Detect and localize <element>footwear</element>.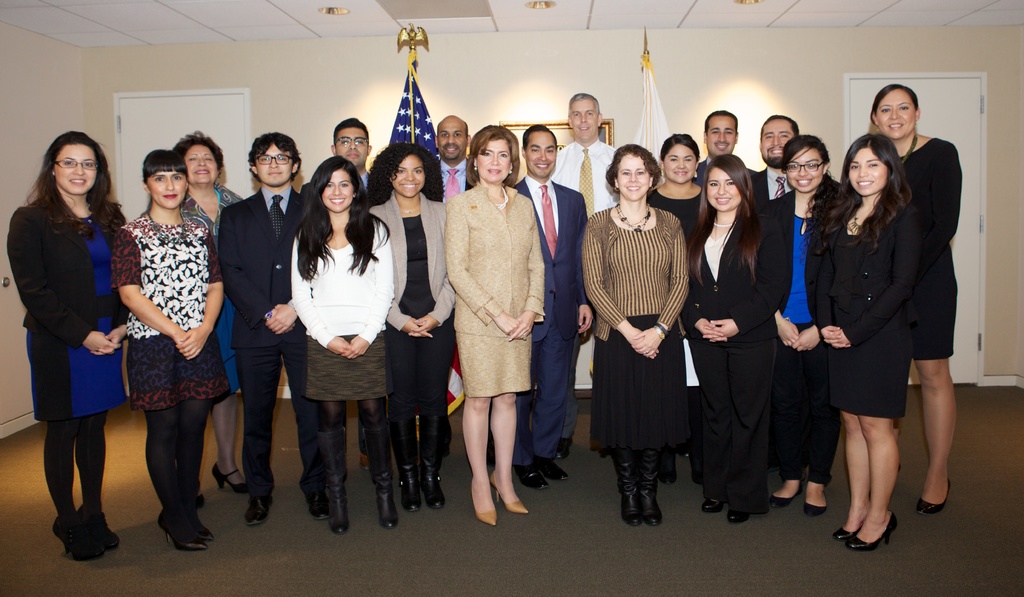
Localized at box(385, 472, 401, 523).
